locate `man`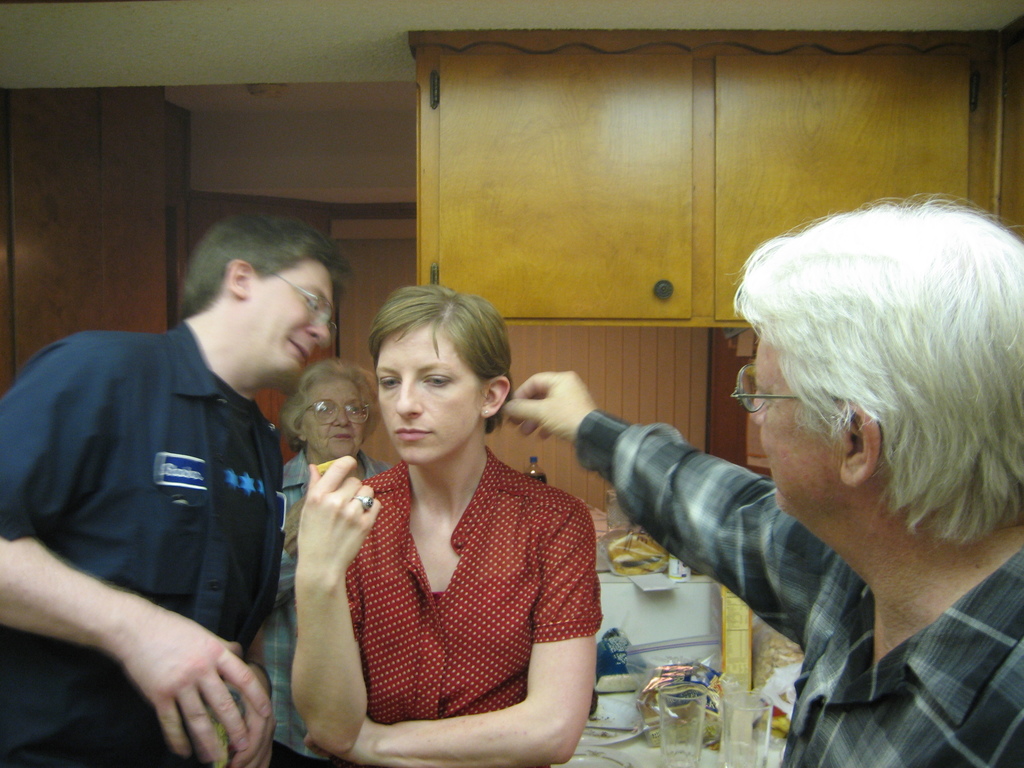
<region>15, 202, 336, 763</region>
